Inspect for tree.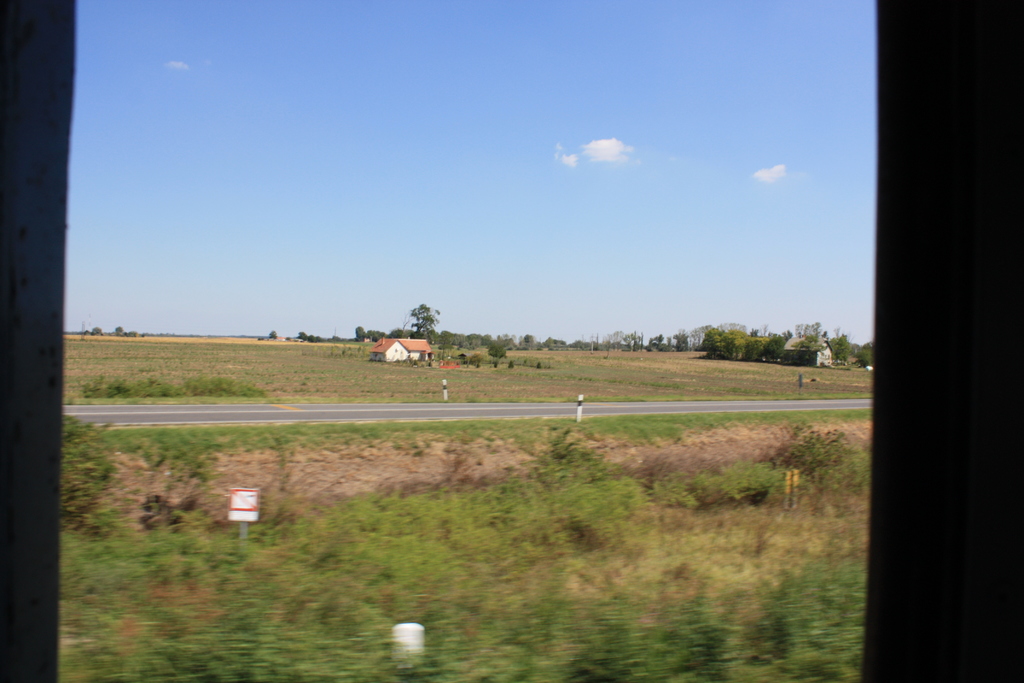
Inspection: box=[410, 304, 442, 342].
